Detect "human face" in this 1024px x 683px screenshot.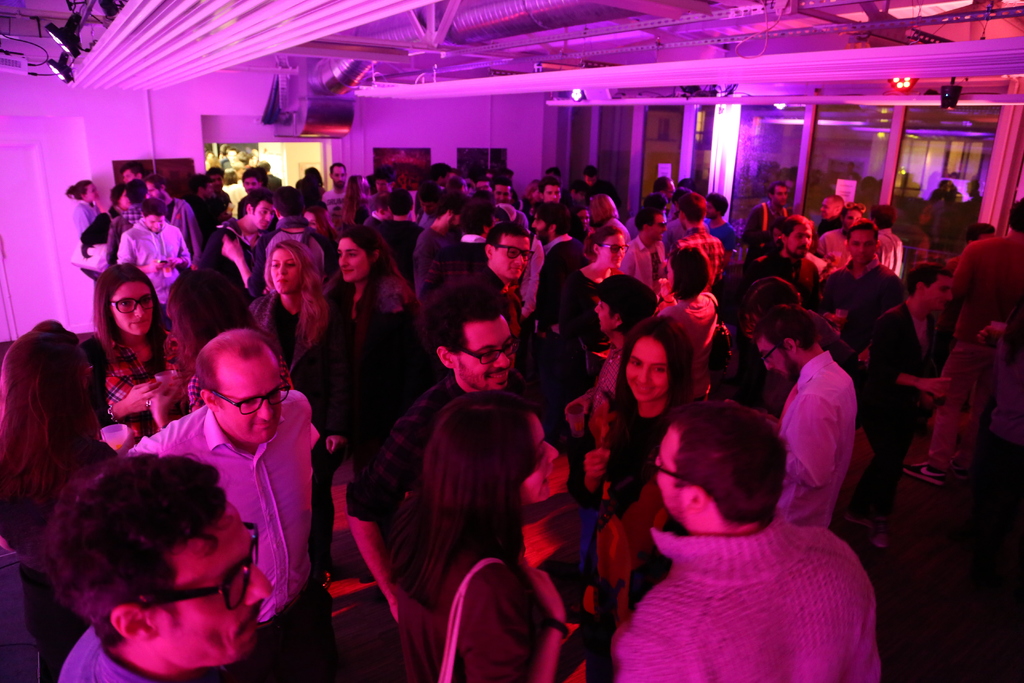
Detection: box(703, 201, 715, 219).
